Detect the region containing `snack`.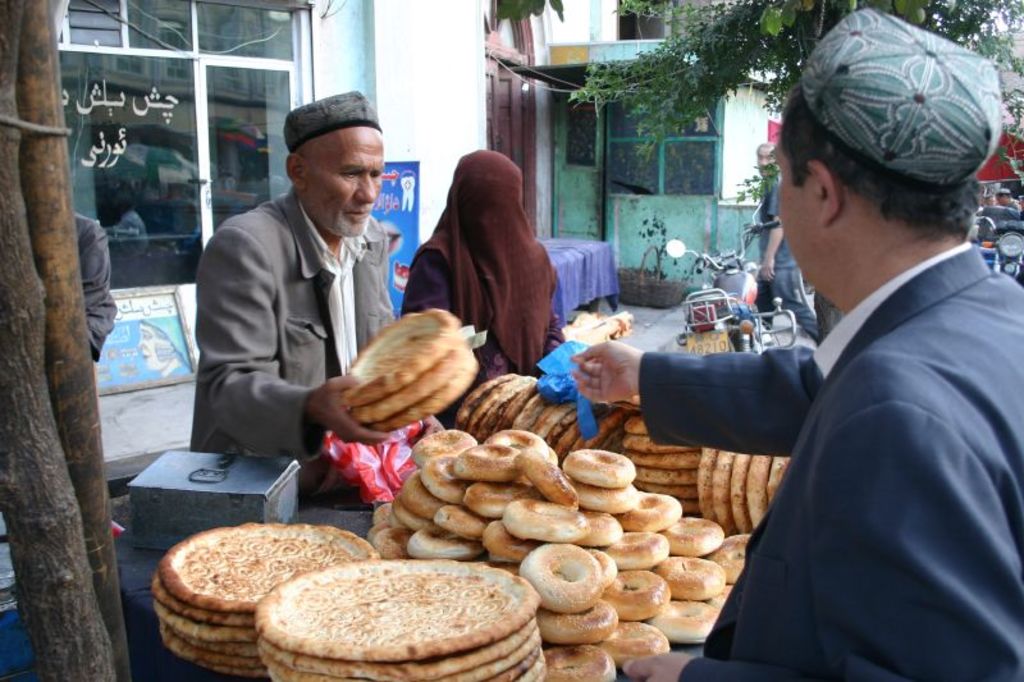
locate(403, 525, 483, 564).
